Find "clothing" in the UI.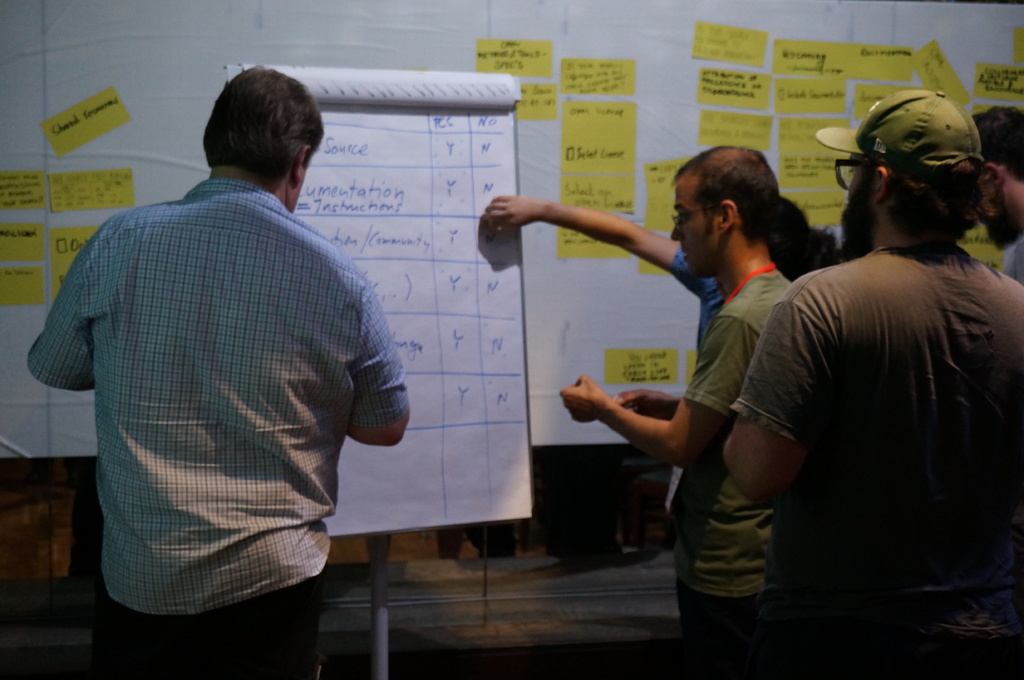
UI element at bbox=[728, 235, 1023, 679].
